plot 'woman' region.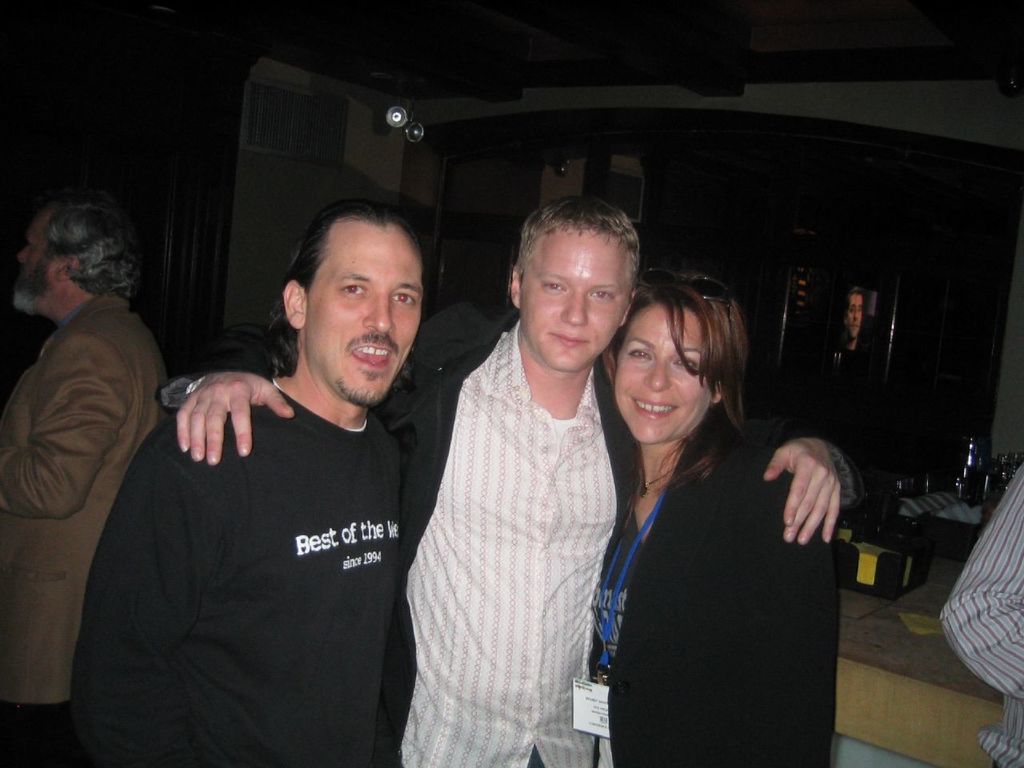
Plotted at x1=580 y1=246 x2=840 y2=766.
